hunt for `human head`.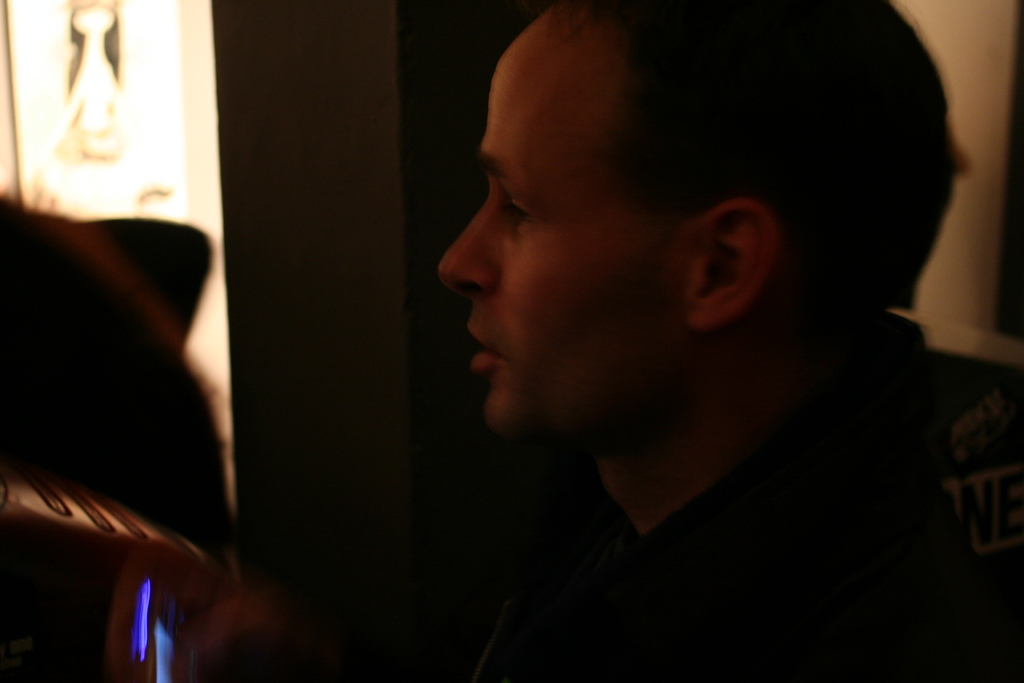
Hunted down at 473/8/916/429.
